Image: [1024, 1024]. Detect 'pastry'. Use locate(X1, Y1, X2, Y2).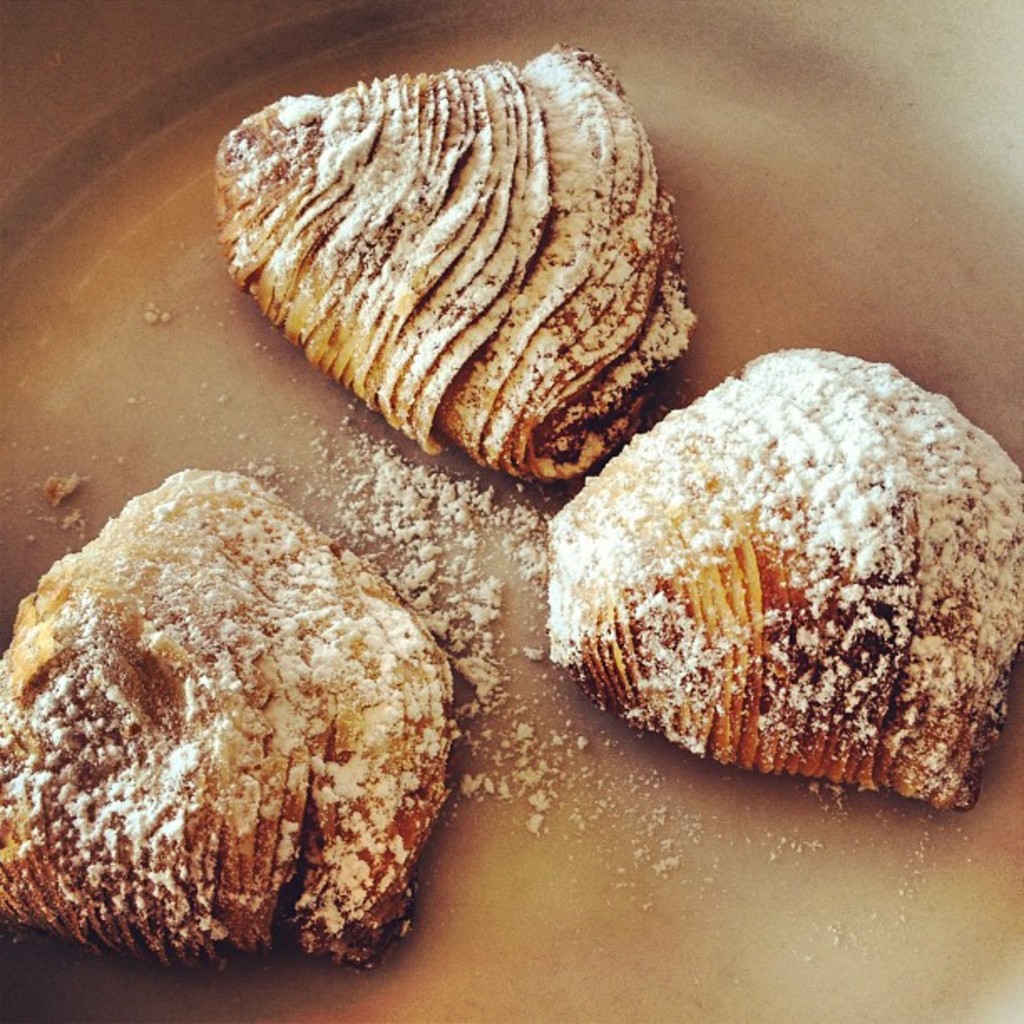
locate(0, 472, 448, 977).
